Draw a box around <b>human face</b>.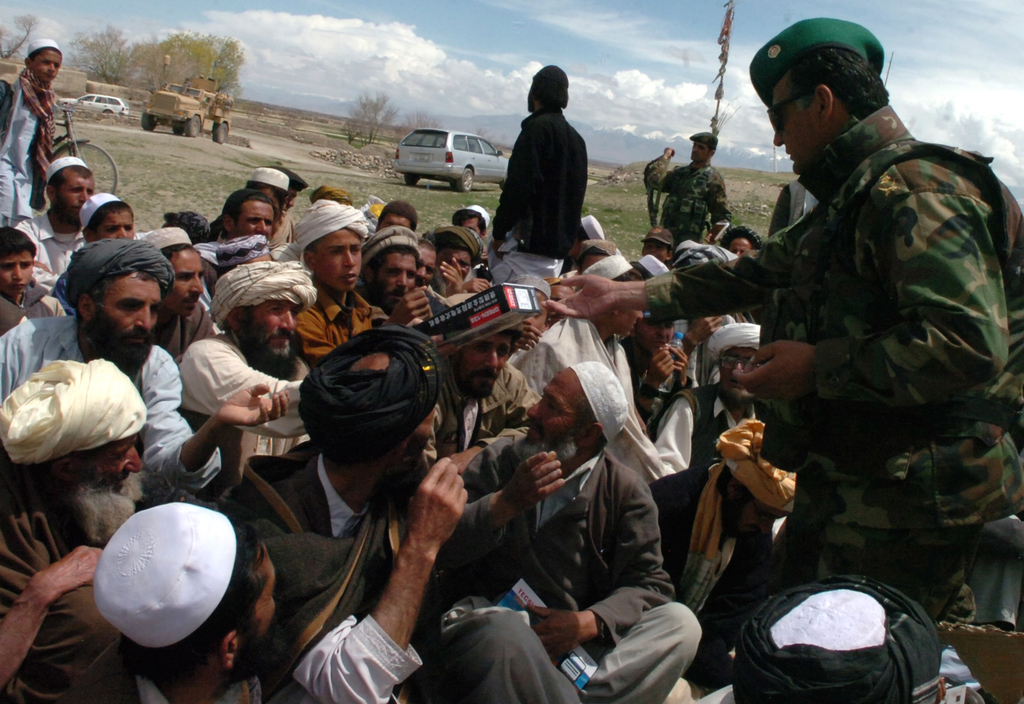
rect(233, 200, 273, 236).
